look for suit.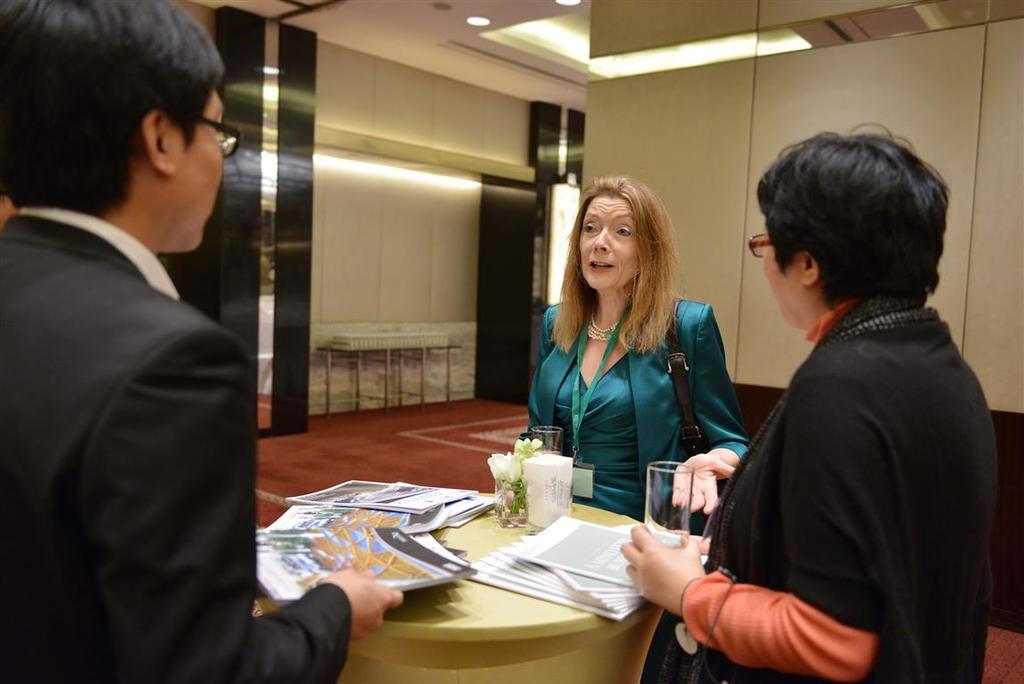
Found: 524/297/747/536.
